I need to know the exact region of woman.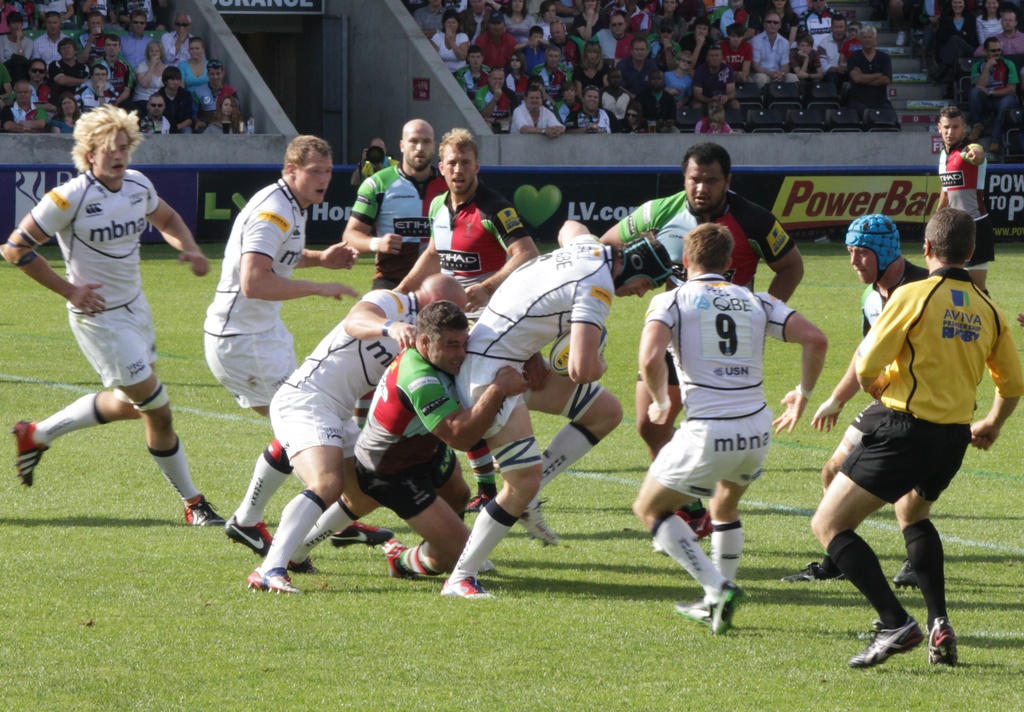
Region: box(929, 0, 977, 93).
